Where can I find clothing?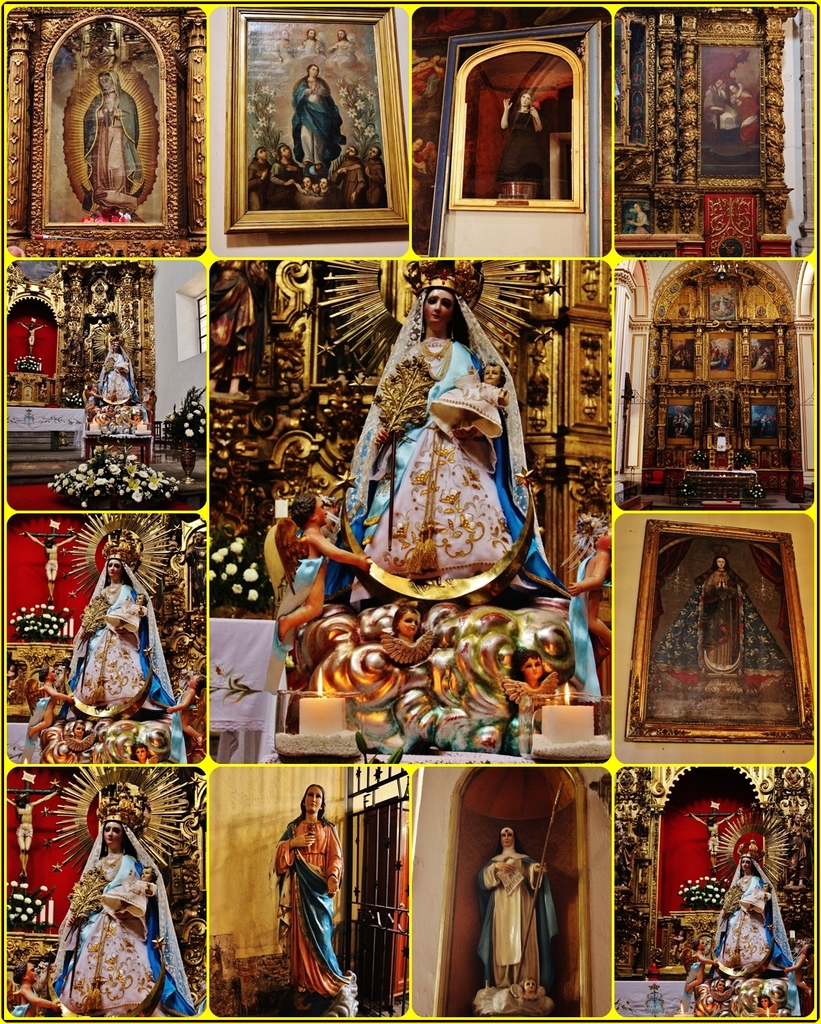
You can find it at x1=42 y1=815 x2=190 y2=1023.
